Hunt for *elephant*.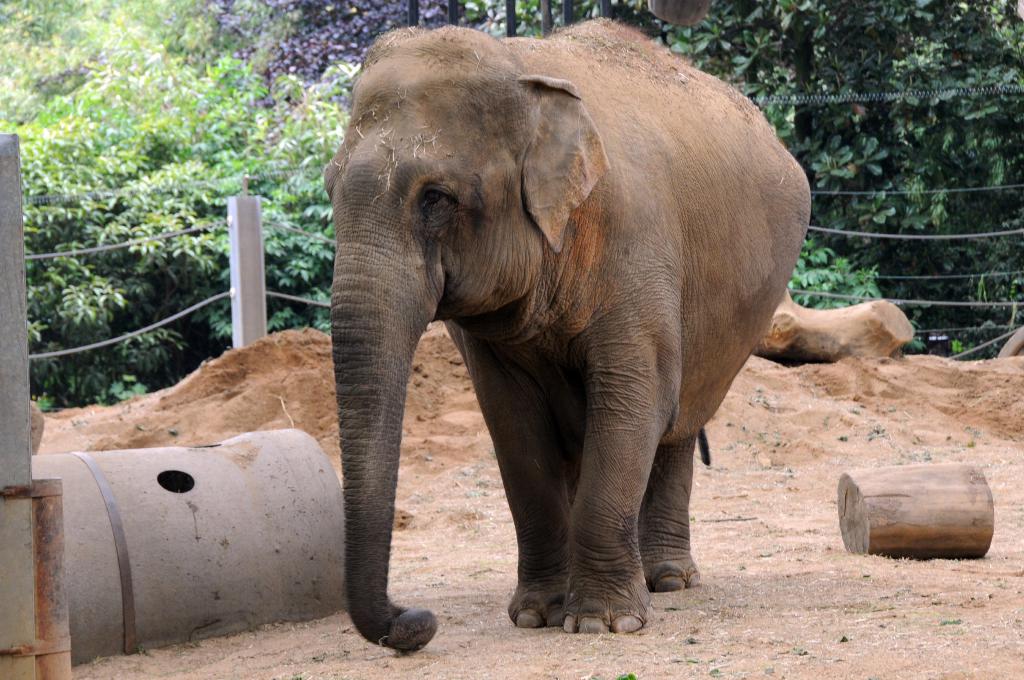
Hunted down at 299 19 879 665.
